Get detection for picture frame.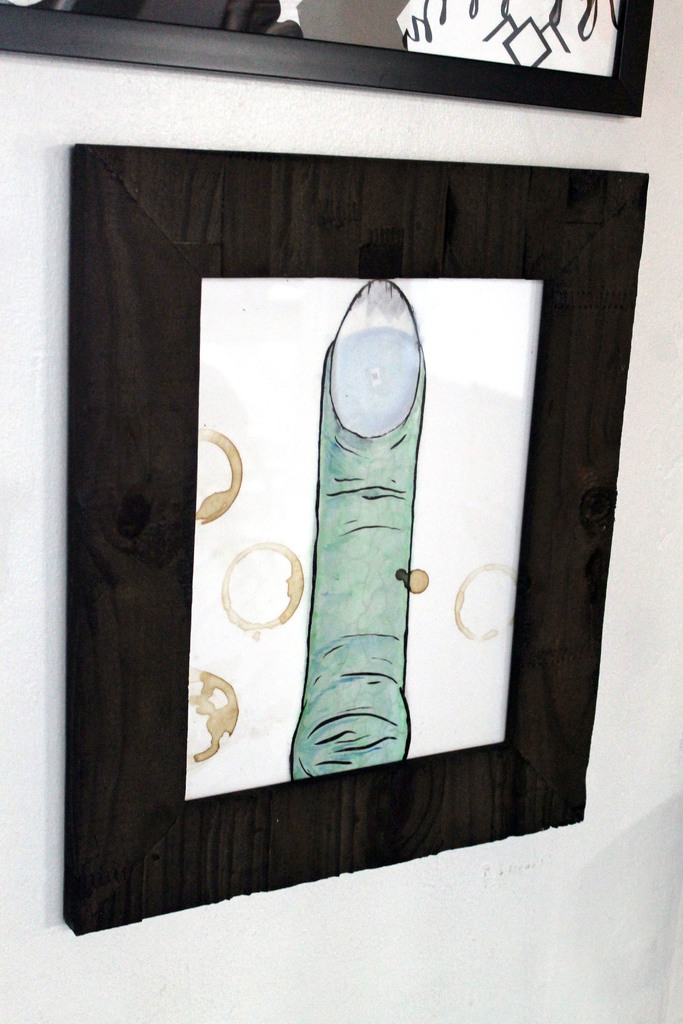
Detection: [x1=70, y1=140, x2=652, y2=932].
